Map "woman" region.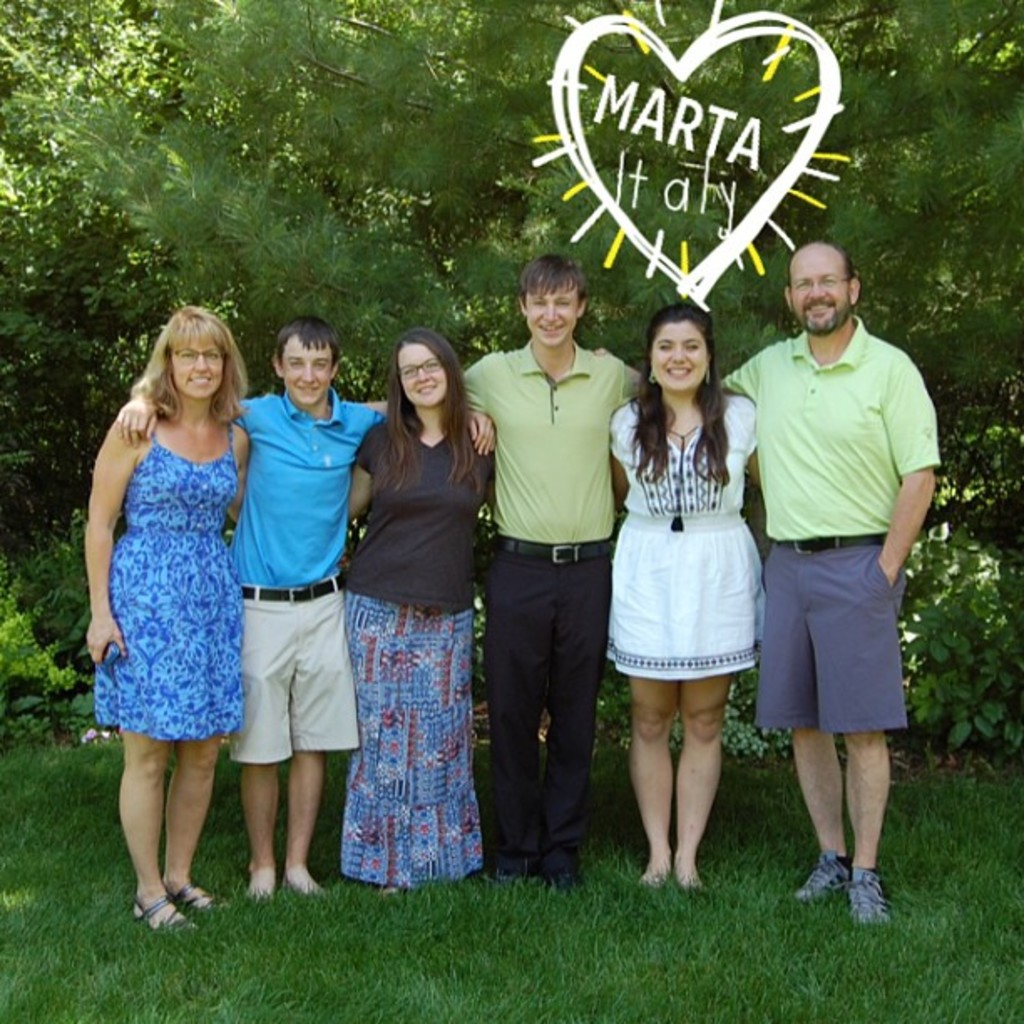
Mapped to BBox(338, 326, 494, 890).
